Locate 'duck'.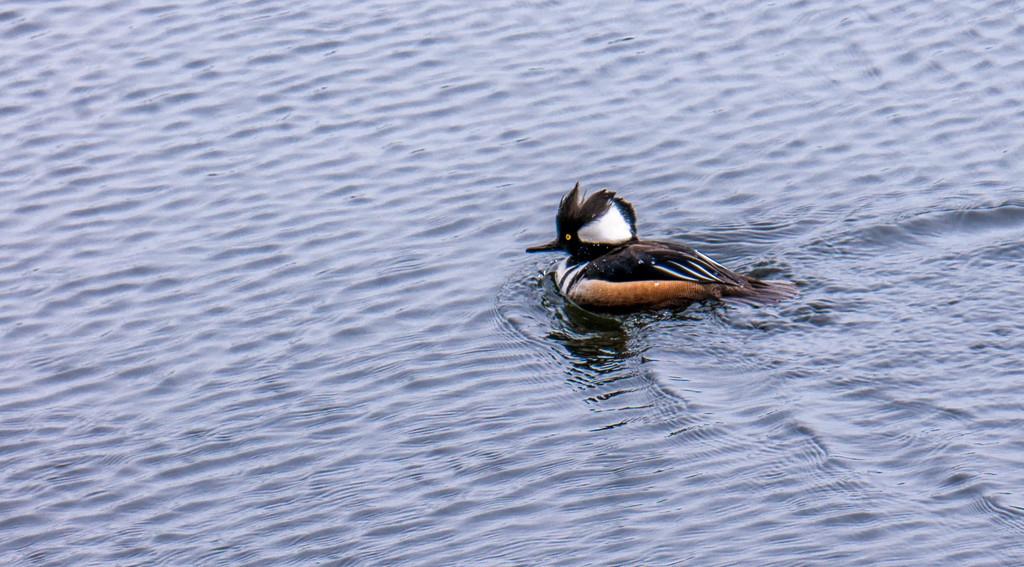
Bounding box: 528:187:785:321.
